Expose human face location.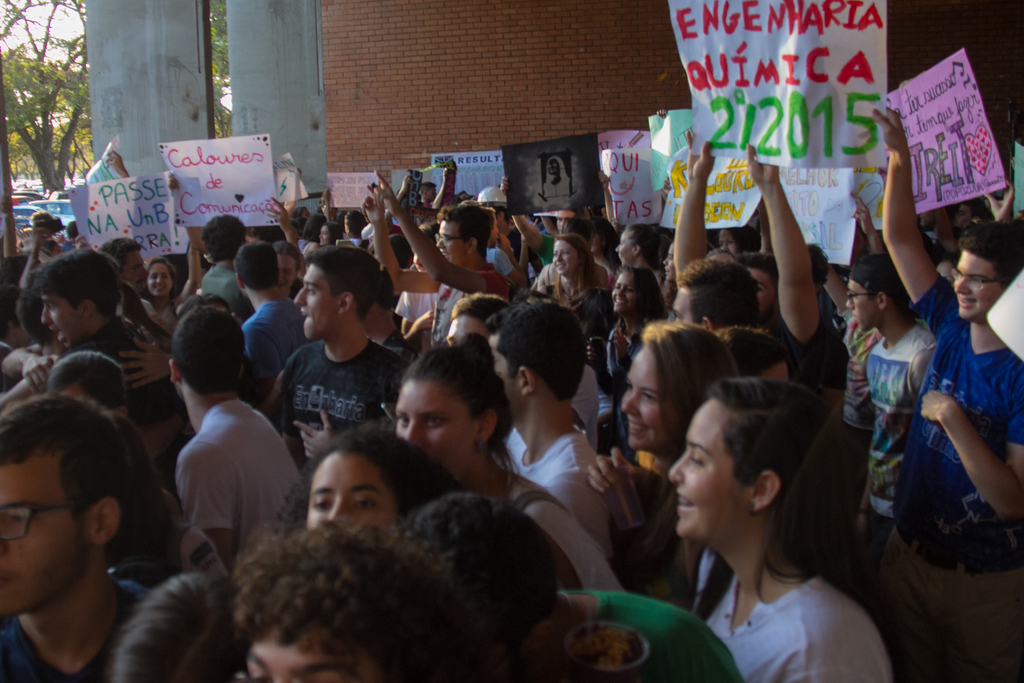
Exposed at 845 283 880 336.
